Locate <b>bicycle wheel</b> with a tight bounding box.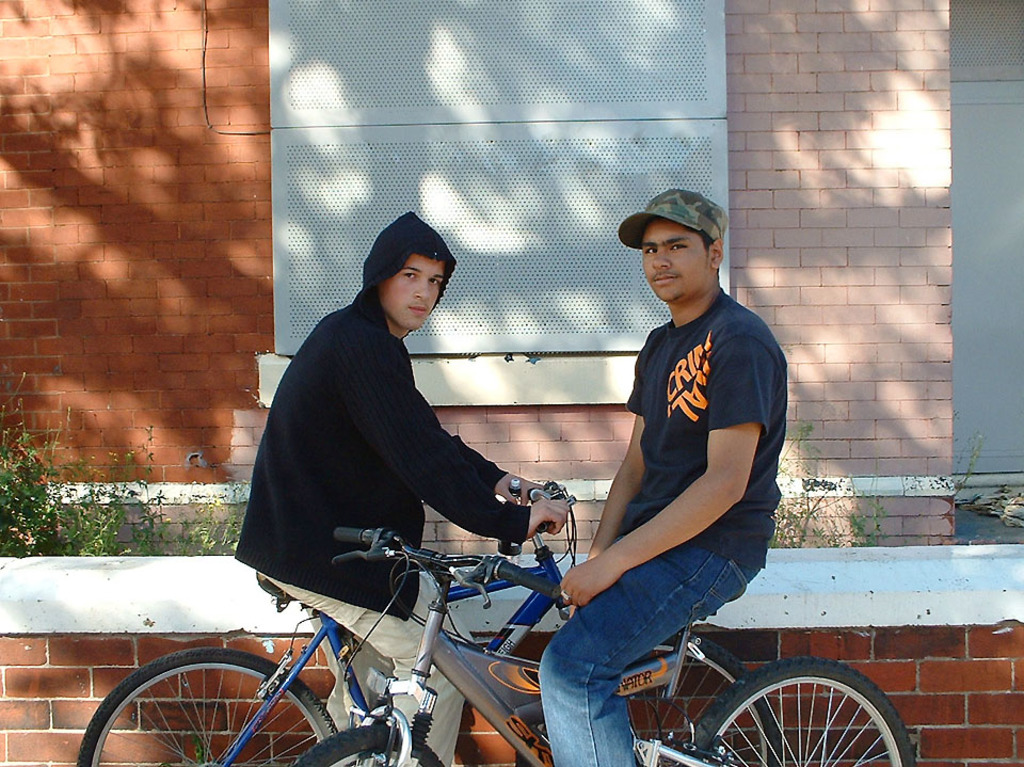
region(92, 653, 321, 766).
